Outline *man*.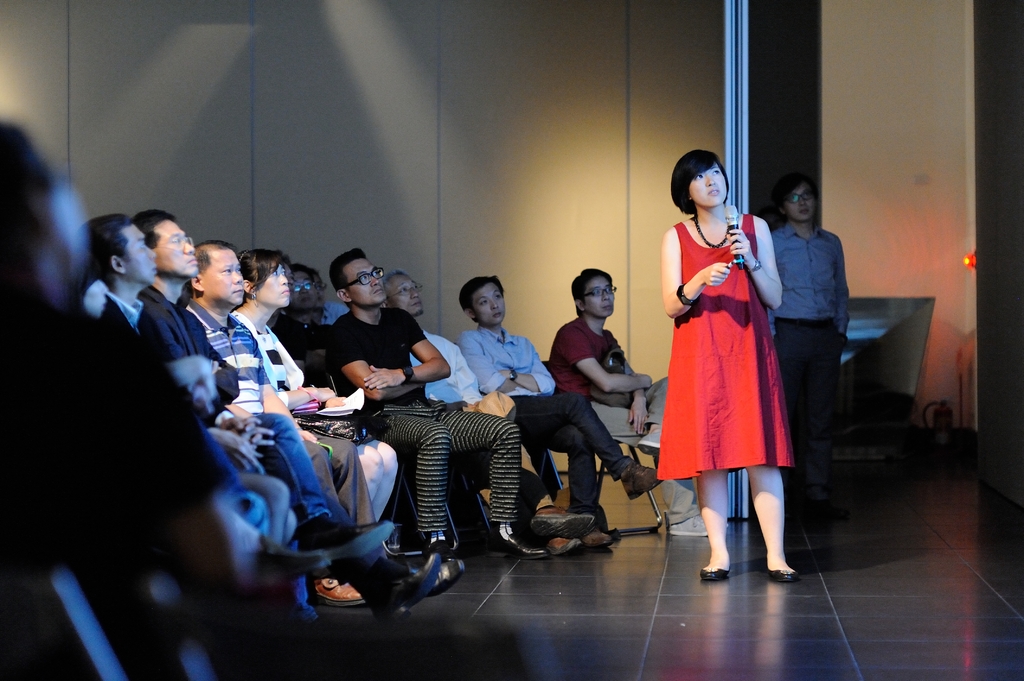
Outline: 547,267,728,537.
